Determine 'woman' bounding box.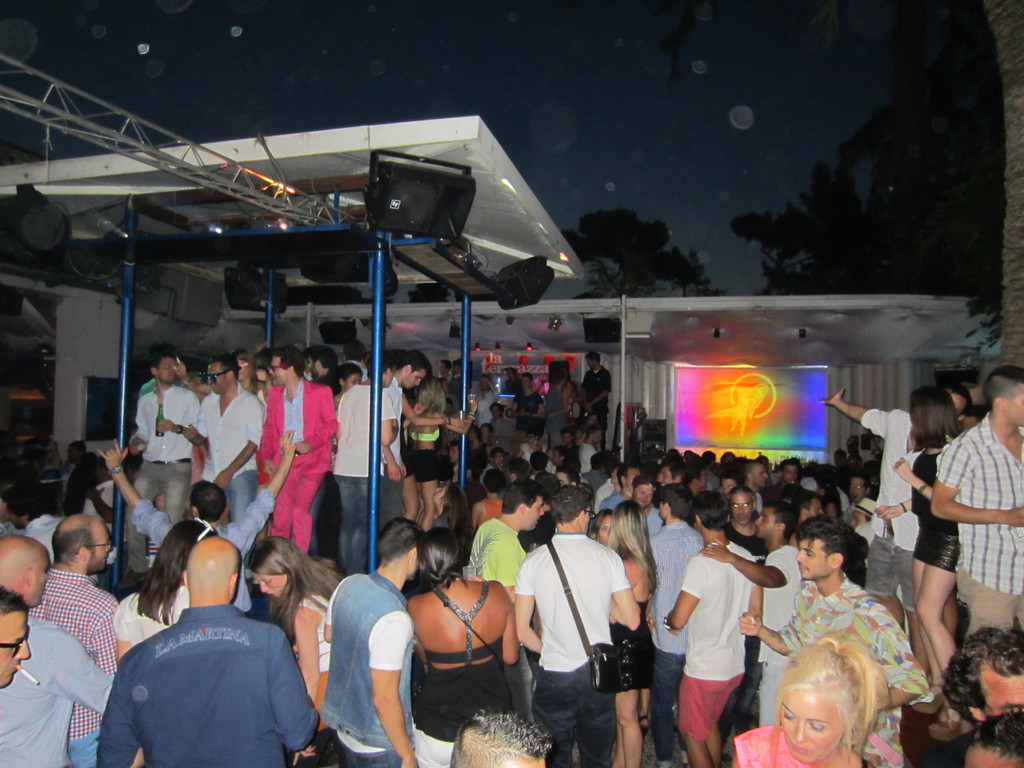
Determined: 243:527:344:767.
